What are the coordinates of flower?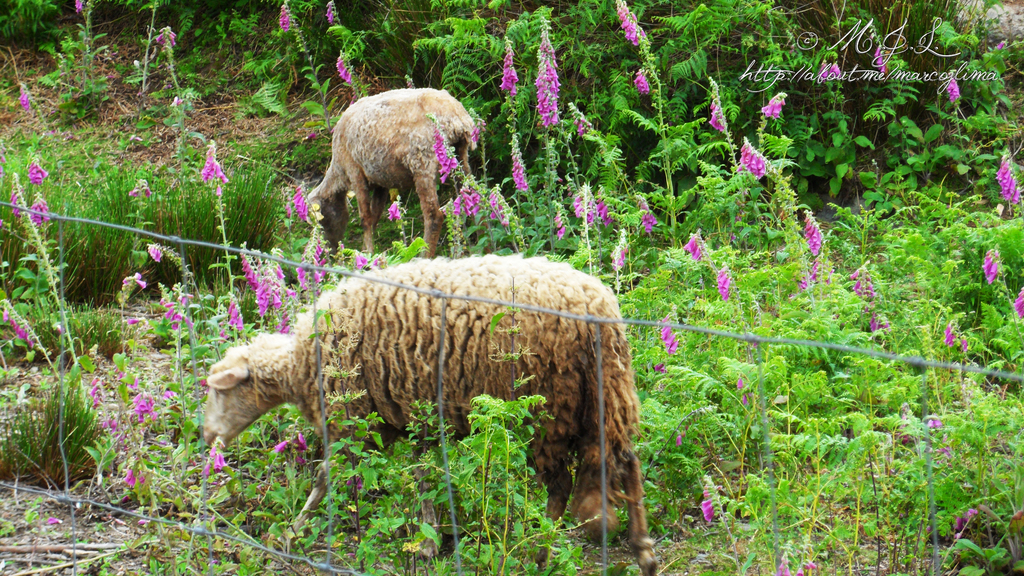
bbox(198, 143, 230, 182).
